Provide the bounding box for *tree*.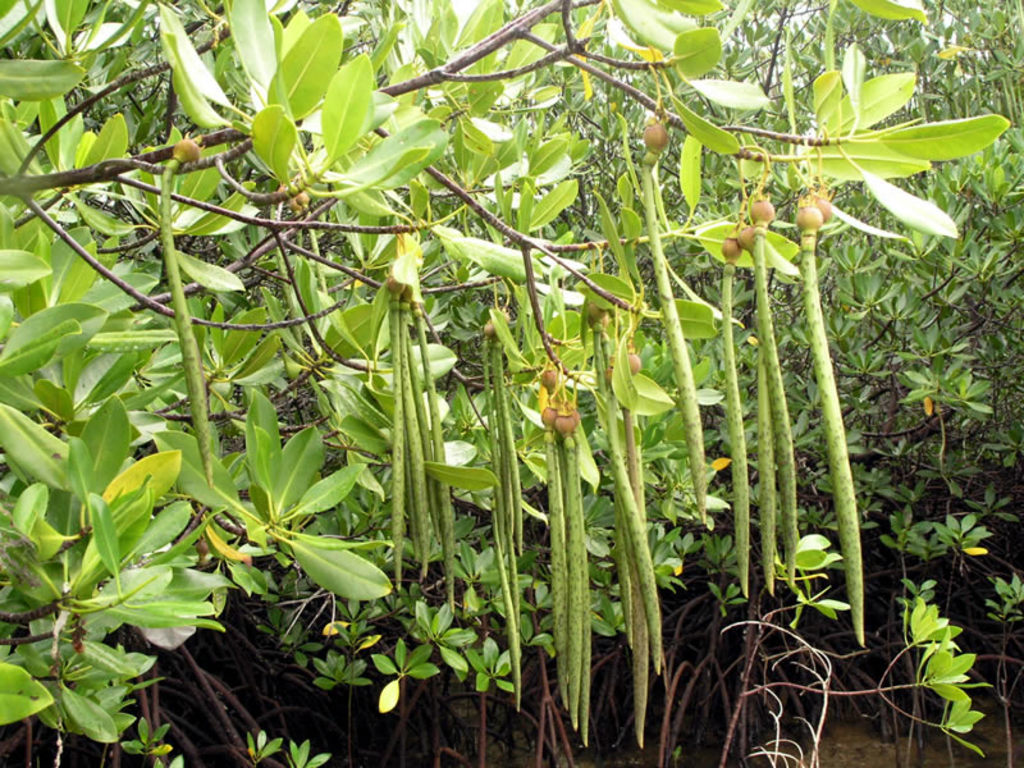
x1=0 y1=0 x2=1023 y2=764.
